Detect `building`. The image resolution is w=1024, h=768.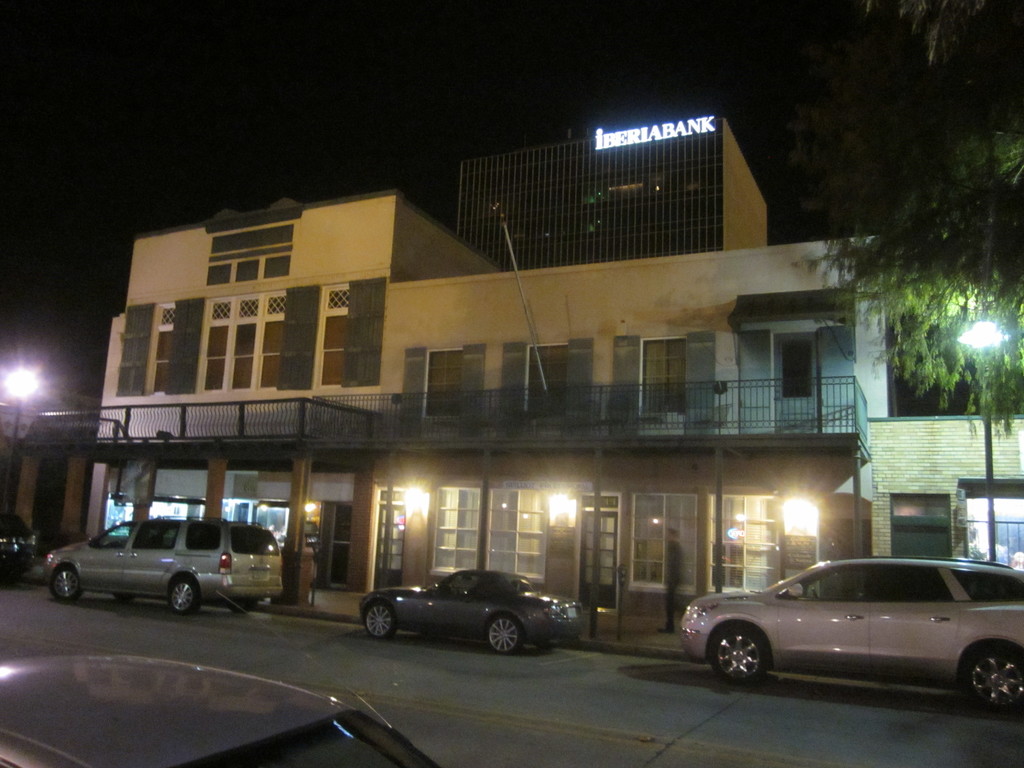
(76,113,890,627).
